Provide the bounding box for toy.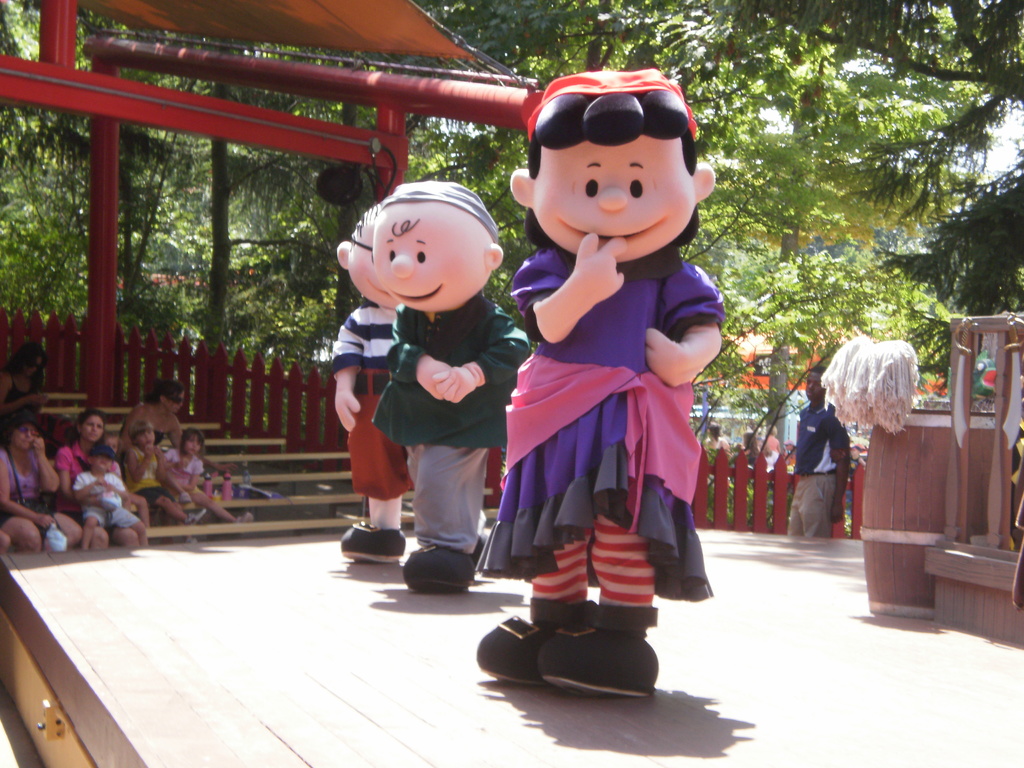
pyautogui.locateOnScreen(333, 209, 418, 569).
